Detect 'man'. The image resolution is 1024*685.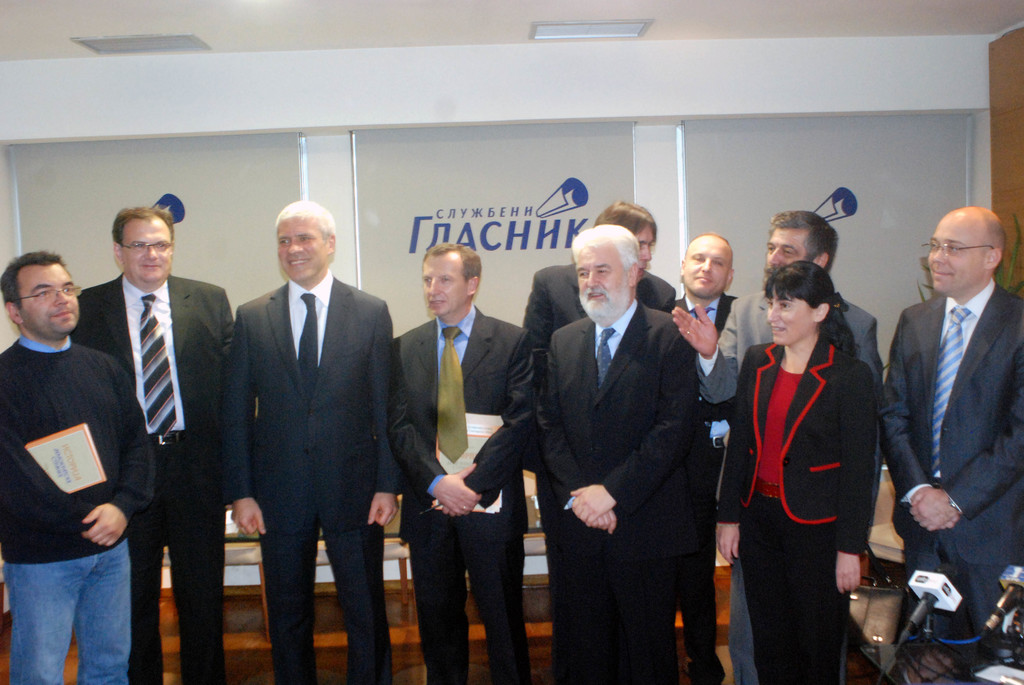
bbox=(387, 233, 546, 684).
